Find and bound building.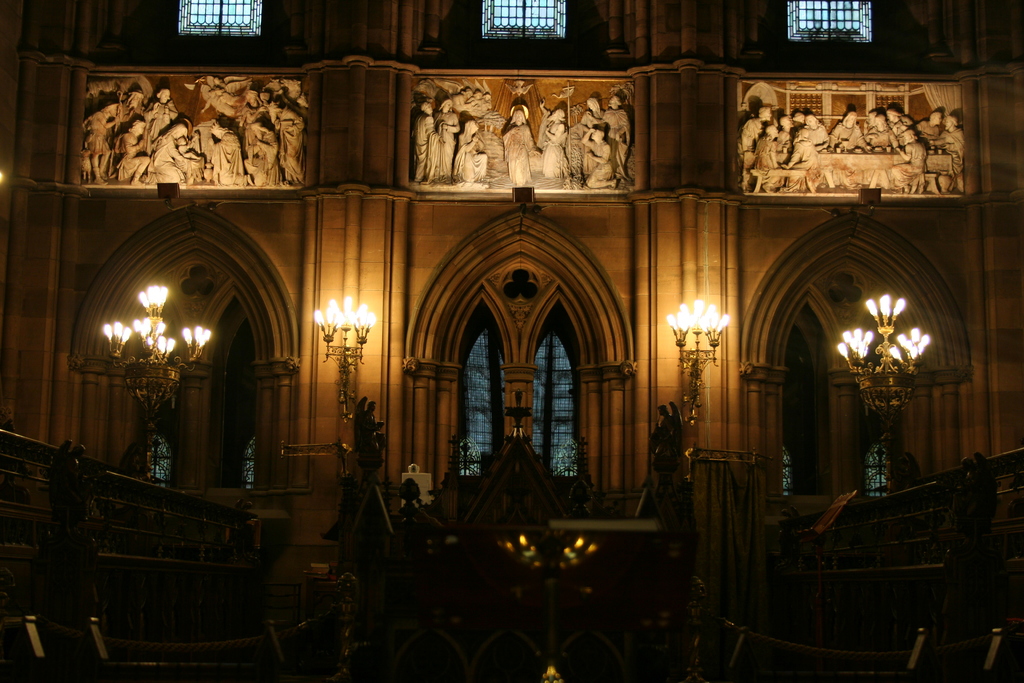
Bound: BBox(0, 0, 1023, 682).
